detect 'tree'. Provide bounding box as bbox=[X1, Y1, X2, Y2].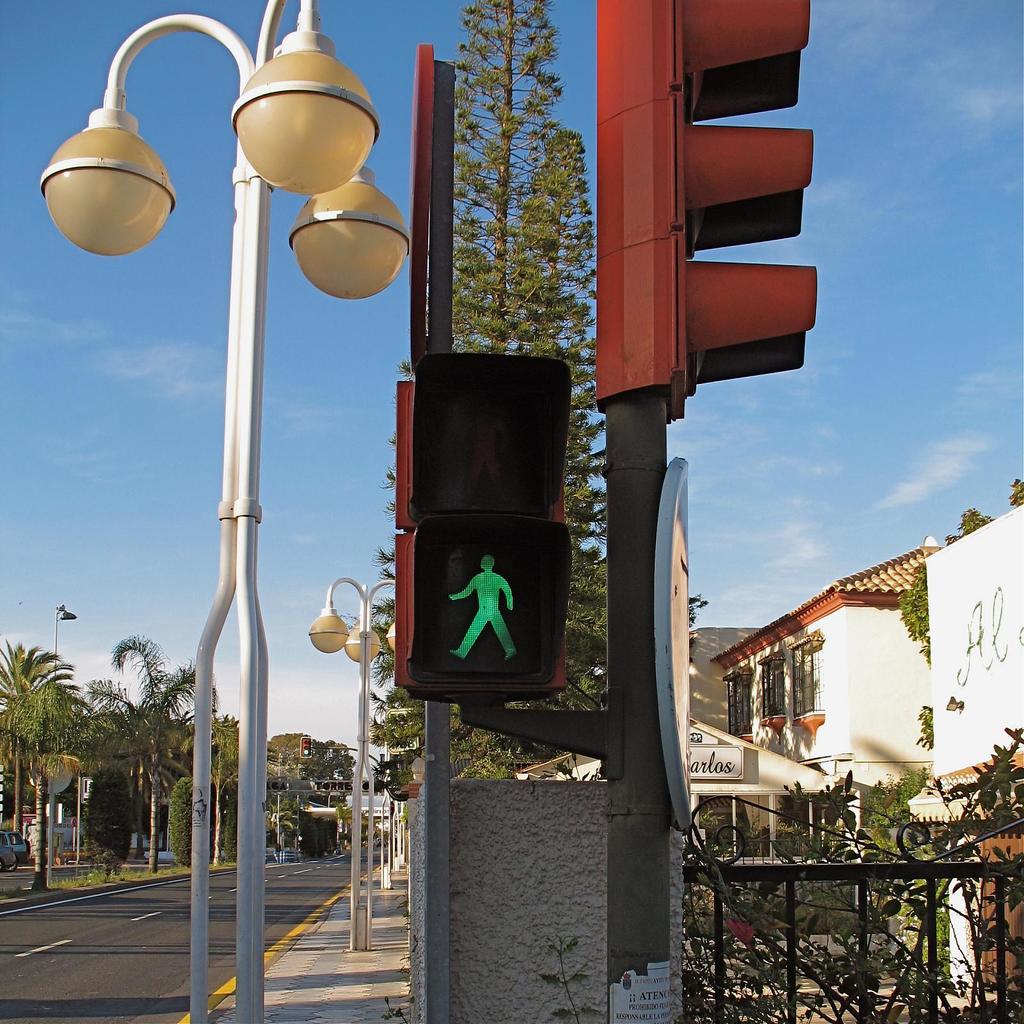
bbox=[0, 643, 83, 835].
